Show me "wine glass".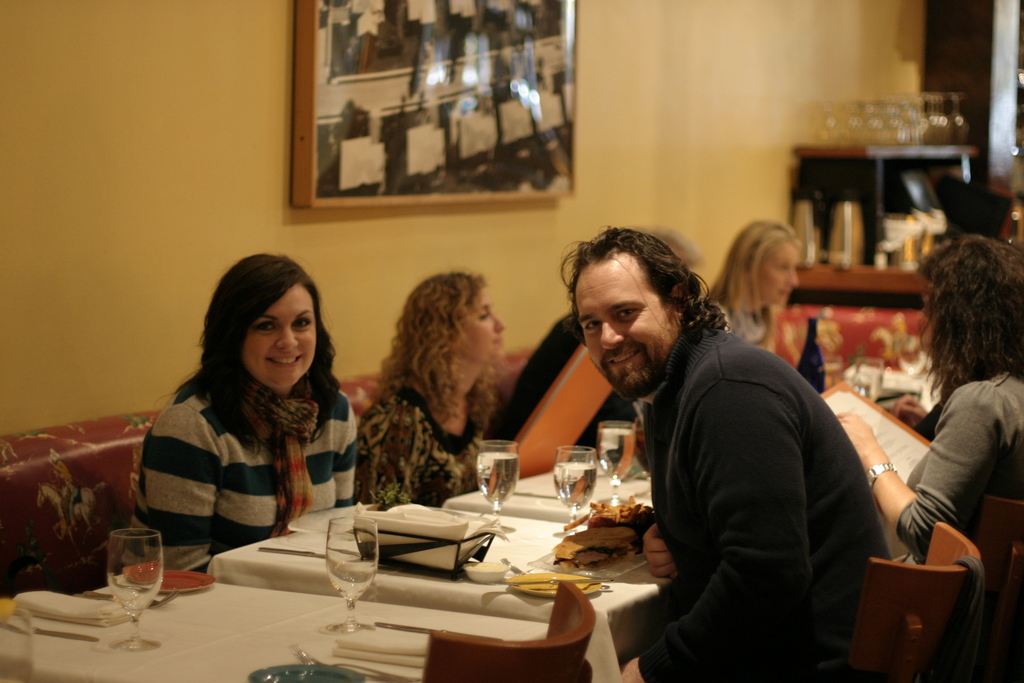
"wine glass" is here: <box>476,441,515,534</box>.
